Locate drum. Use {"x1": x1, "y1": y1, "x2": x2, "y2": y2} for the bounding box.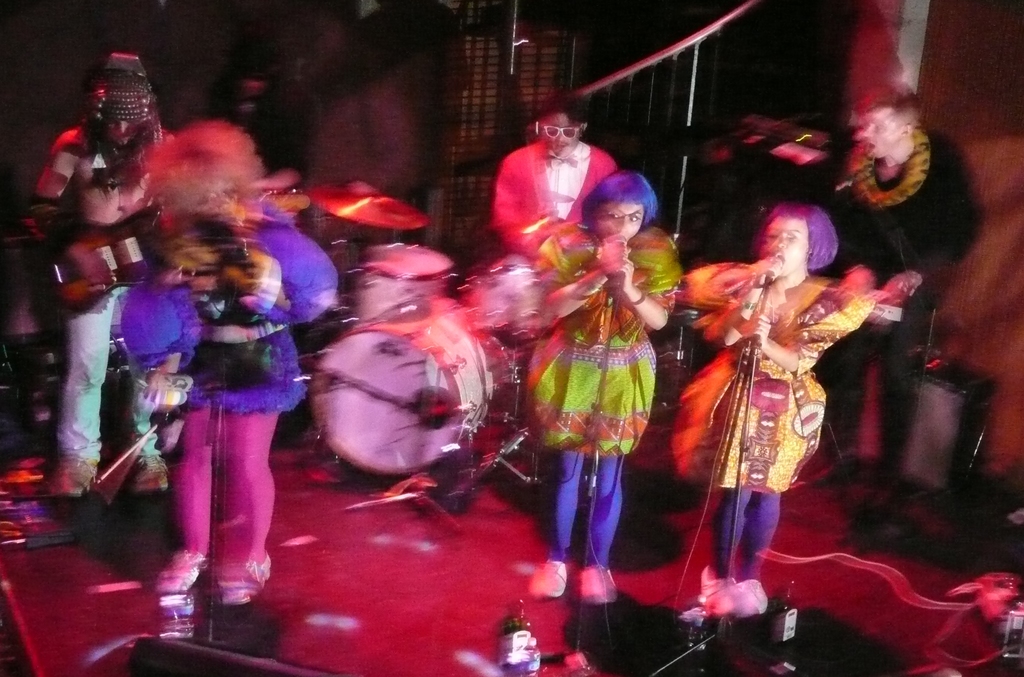
{"x1": 355, "y1": 243, "x2": 452, "y2": 321}.
